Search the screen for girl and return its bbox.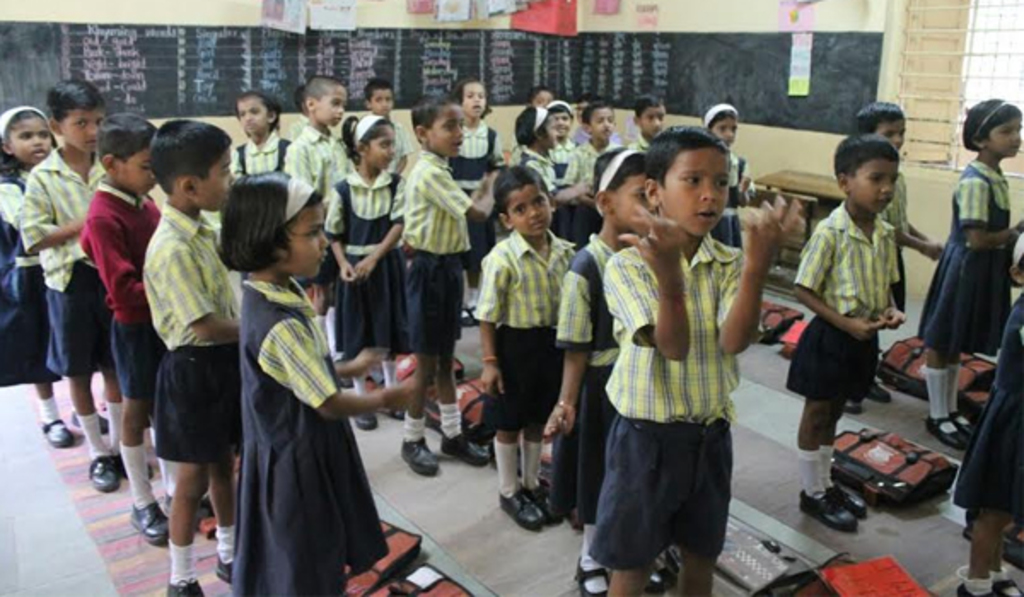
Found: 544, 152, 669, 595.
